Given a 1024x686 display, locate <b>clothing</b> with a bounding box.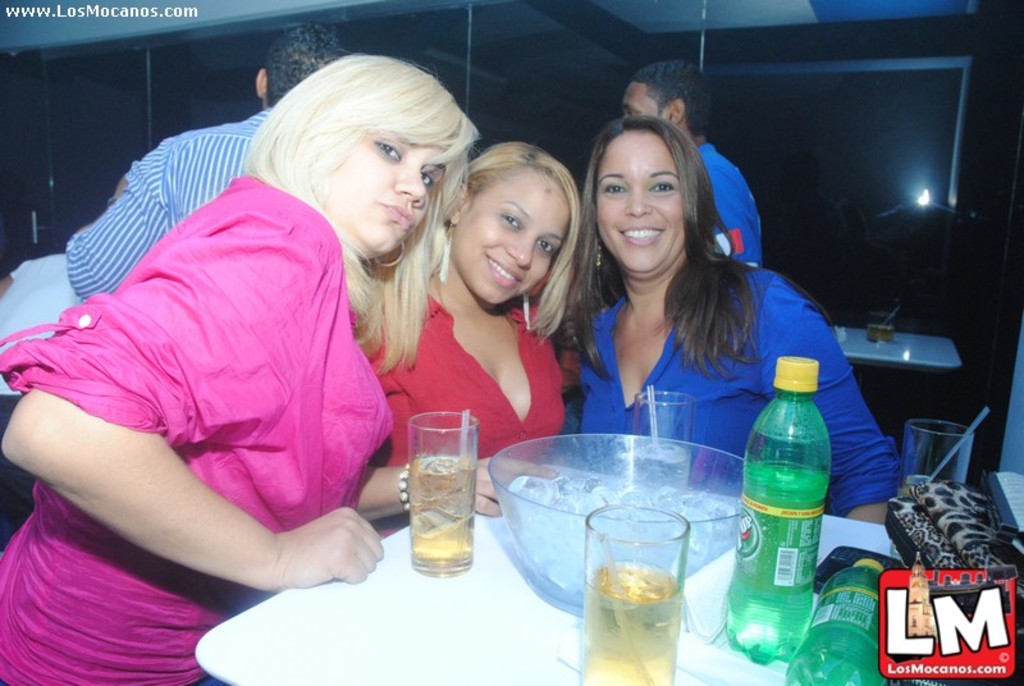
Located: bbox(562, 266, 901, 514).
